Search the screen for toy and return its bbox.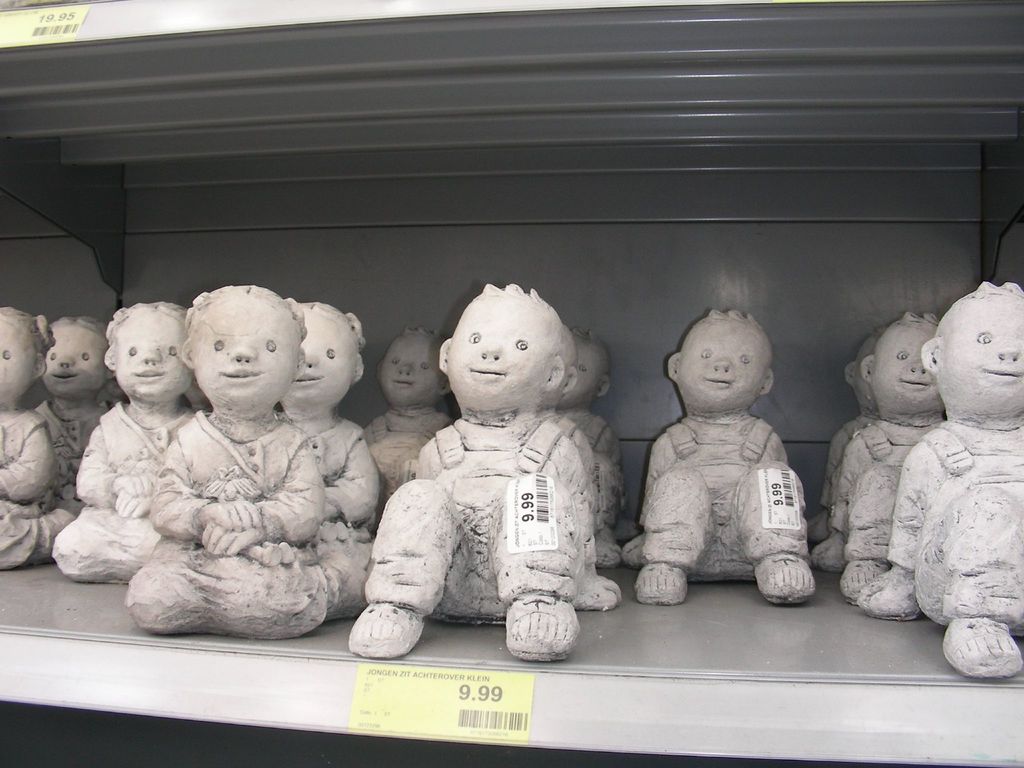
Found: box=[180, 374, 212, 412].
